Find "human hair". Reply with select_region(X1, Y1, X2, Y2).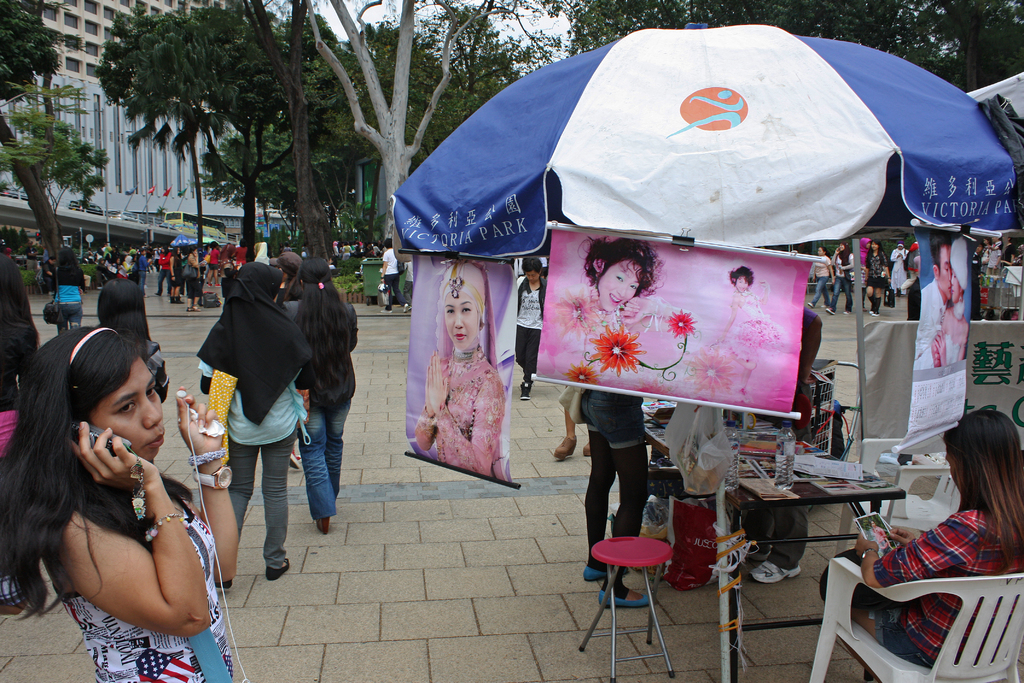
select_region(15, 312, 174, 627).
